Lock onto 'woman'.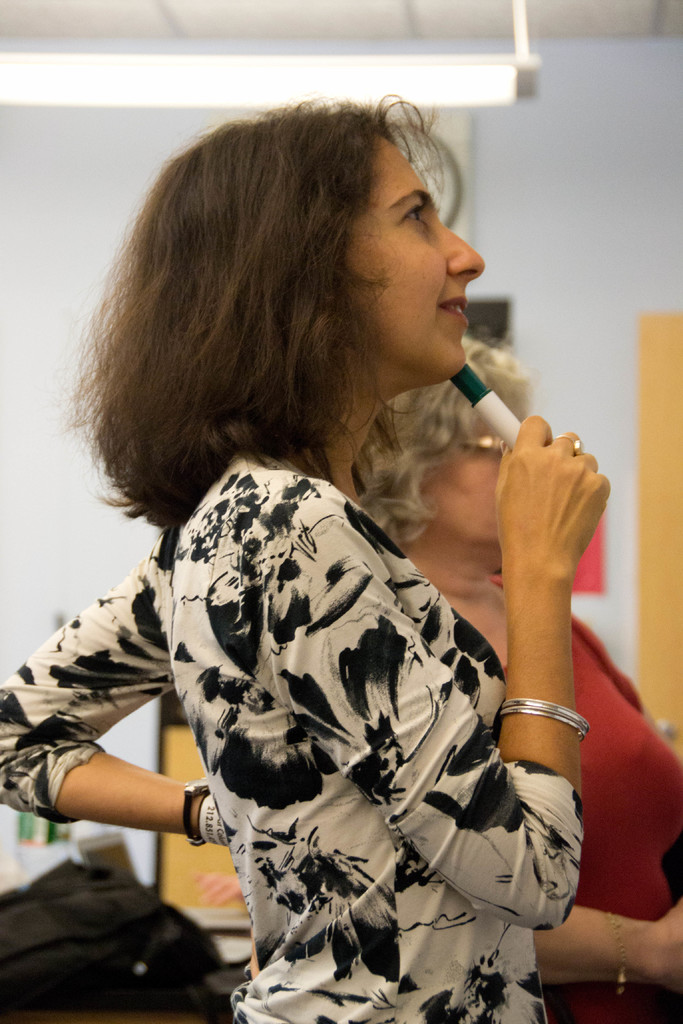
Locked: Rect(345, 334, 682, 1023).
